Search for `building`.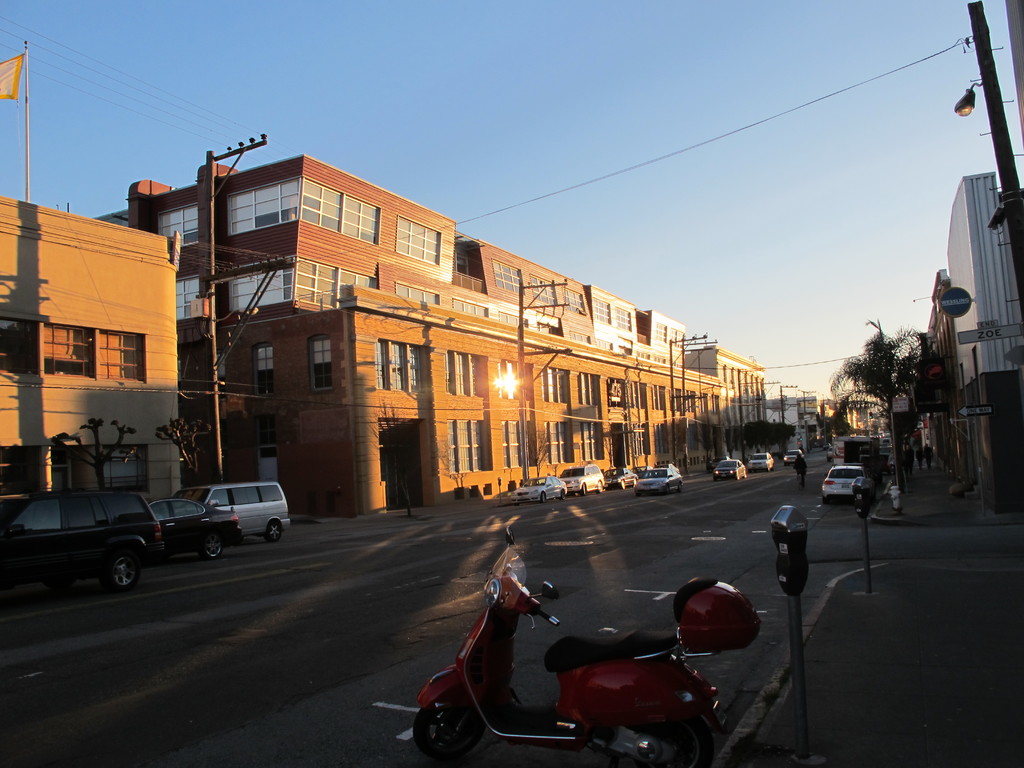
Found at 97,154,764,515.
